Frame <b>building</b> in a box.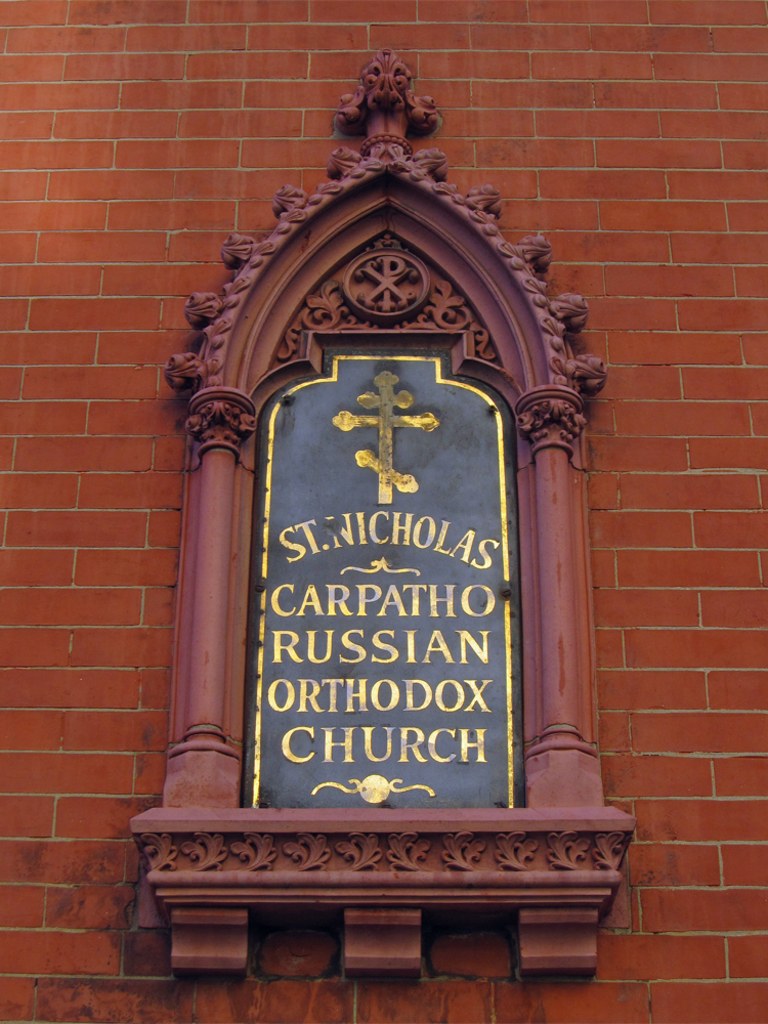
crop(0, 0, 767, 1023).
